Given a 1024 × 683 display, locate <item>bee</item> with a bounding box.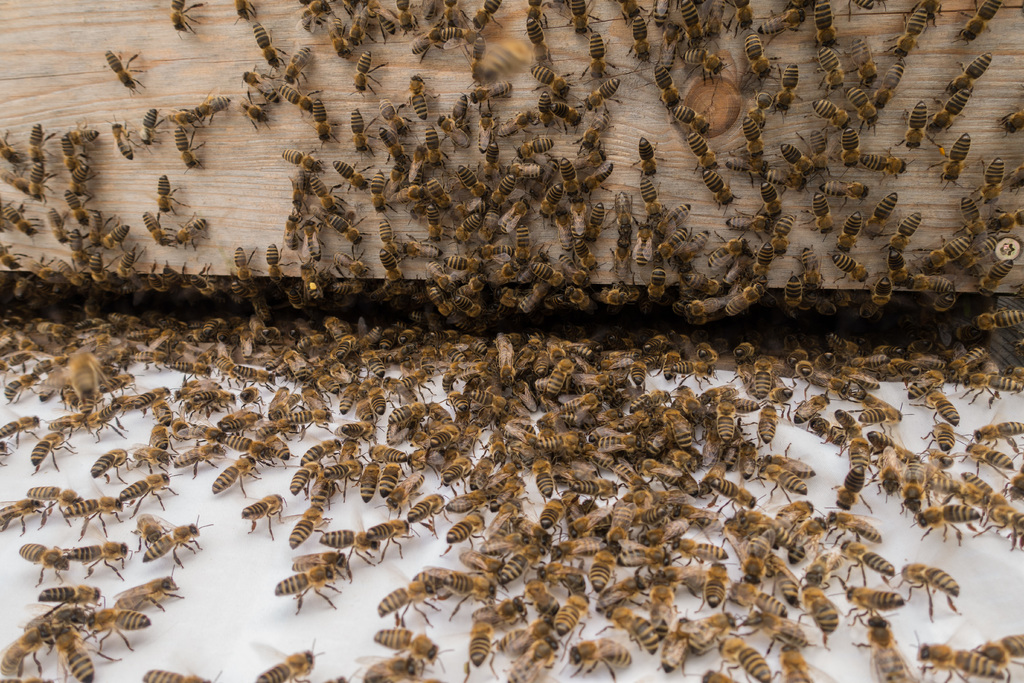
Located: detection(763, 162, 812, 196).
